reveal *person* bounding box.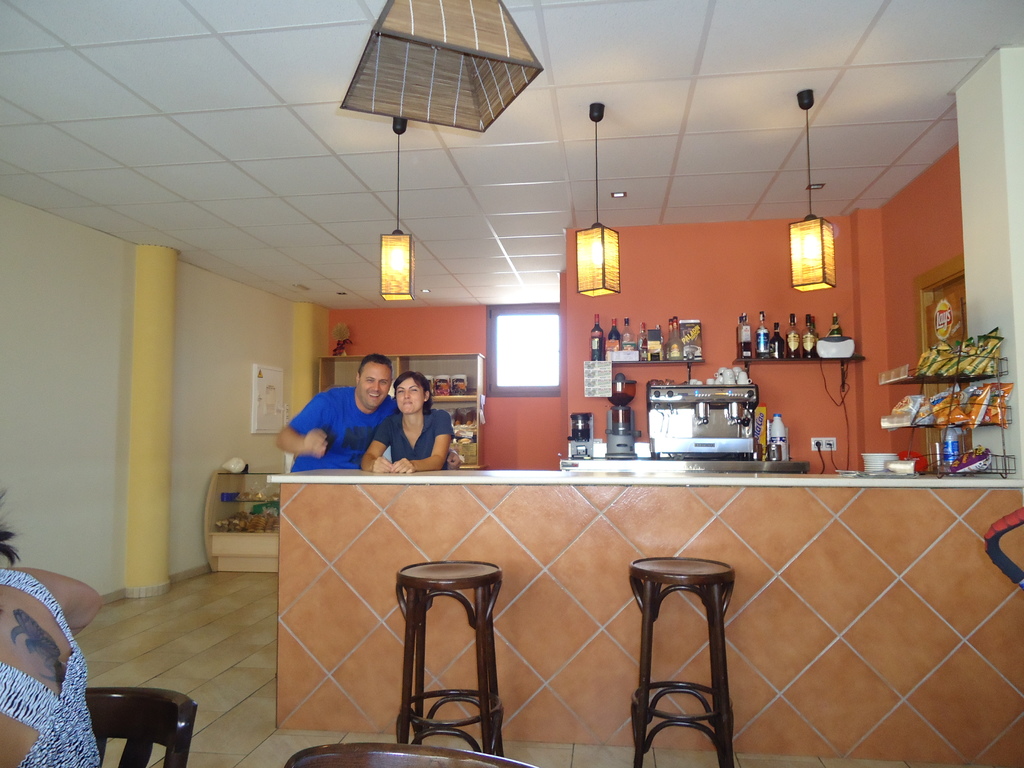
Revealed: [x1=358, y1=372, x2=456, y2=474].
